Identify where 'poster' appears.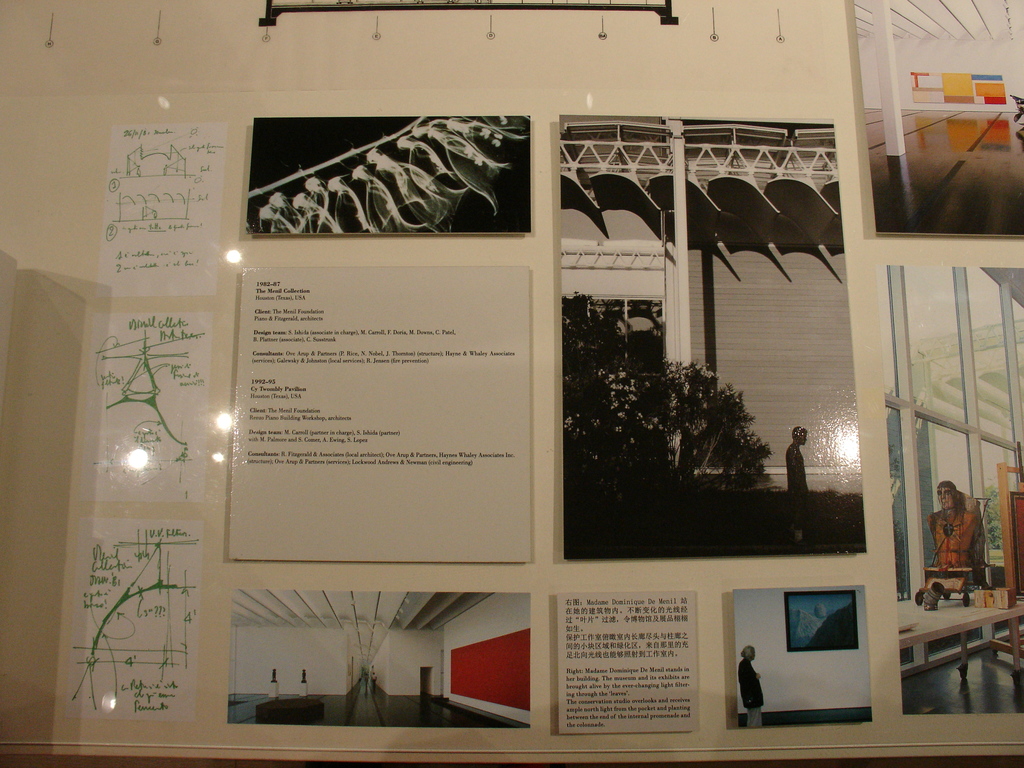
Appears at [left=231, top=591, right=529, bottom=730].
